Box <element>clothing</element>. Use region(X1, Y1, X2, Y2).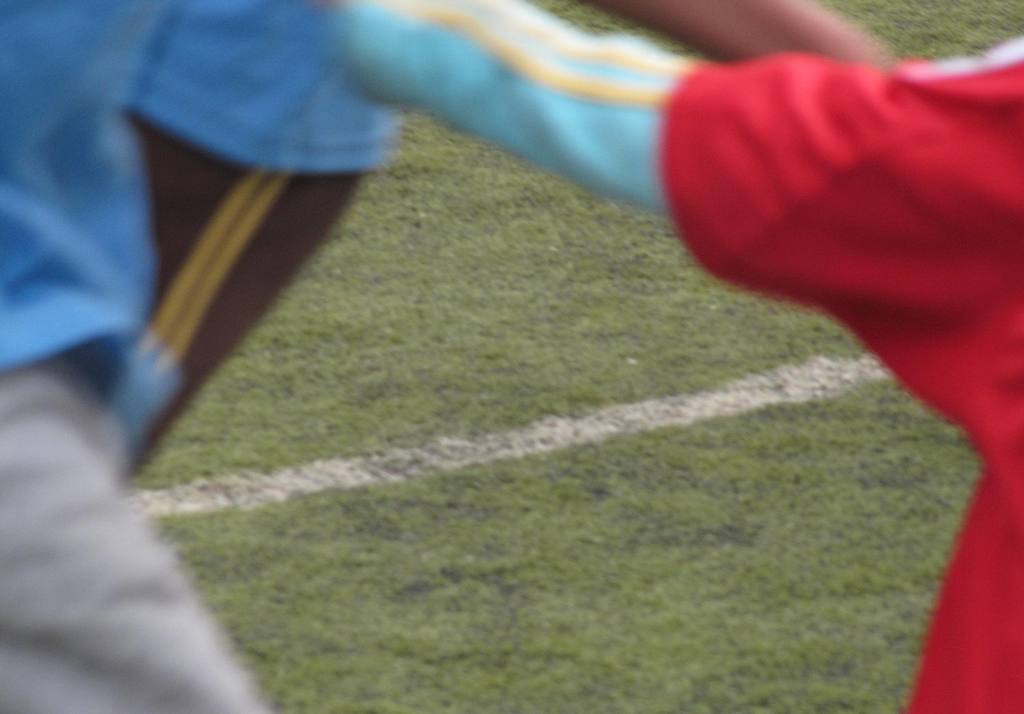
region(349, 0, 1023, 713).
